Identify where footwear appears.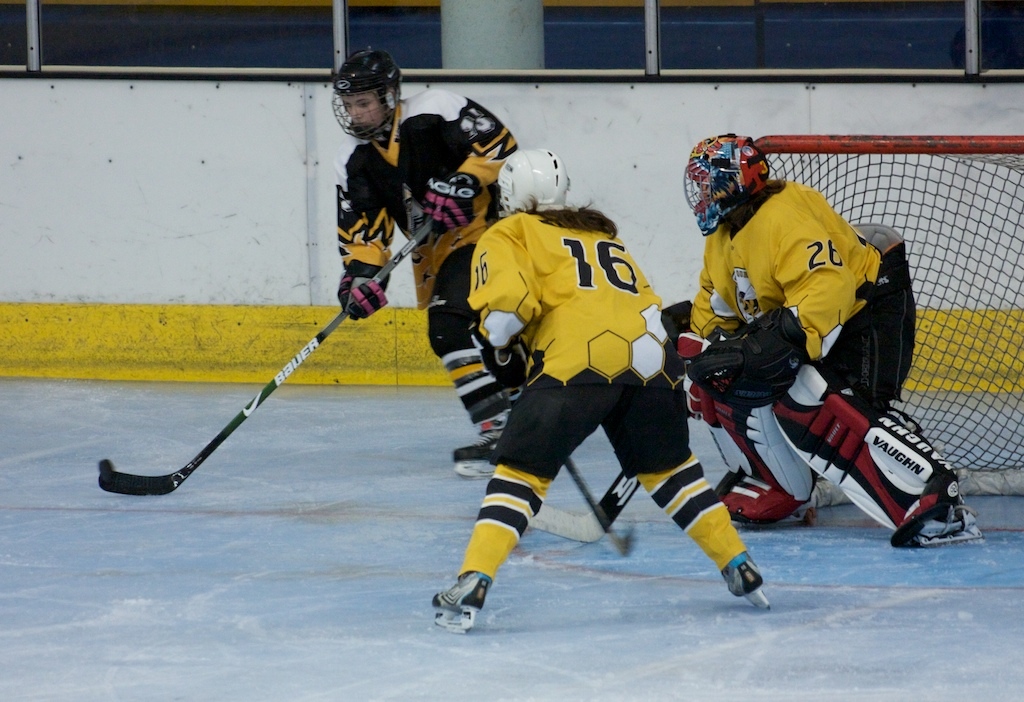
Appears at select_region(427, 575, 502, 635).
